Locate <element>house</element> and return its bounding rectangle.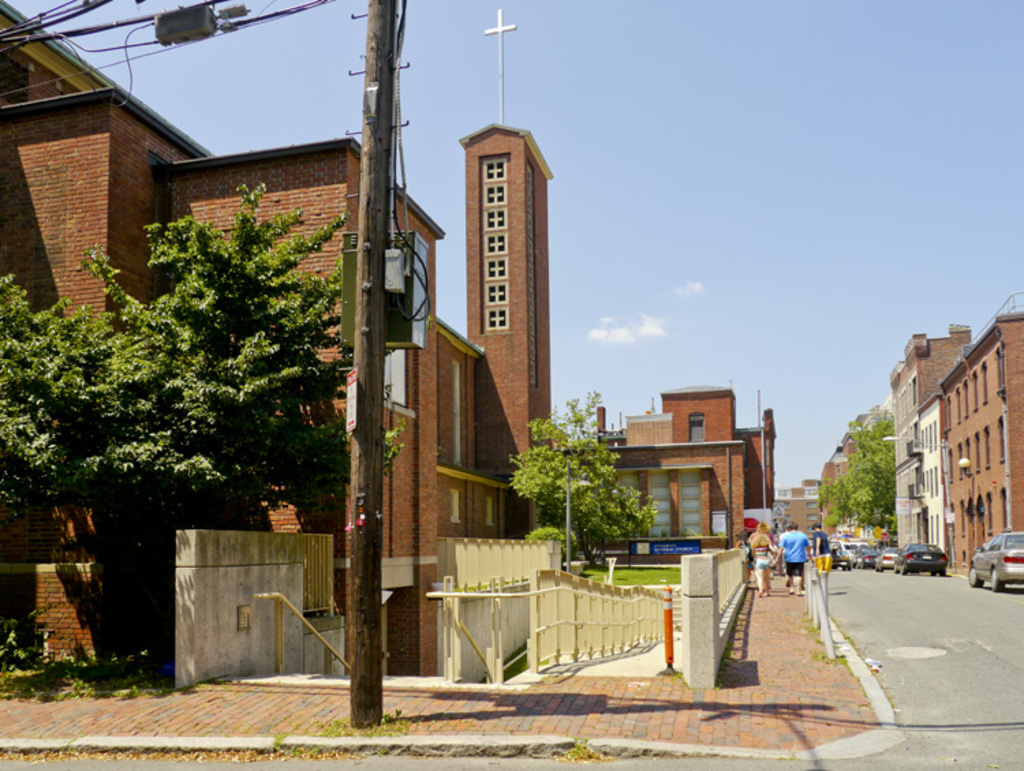
detection(886, 325, 971, 555).
